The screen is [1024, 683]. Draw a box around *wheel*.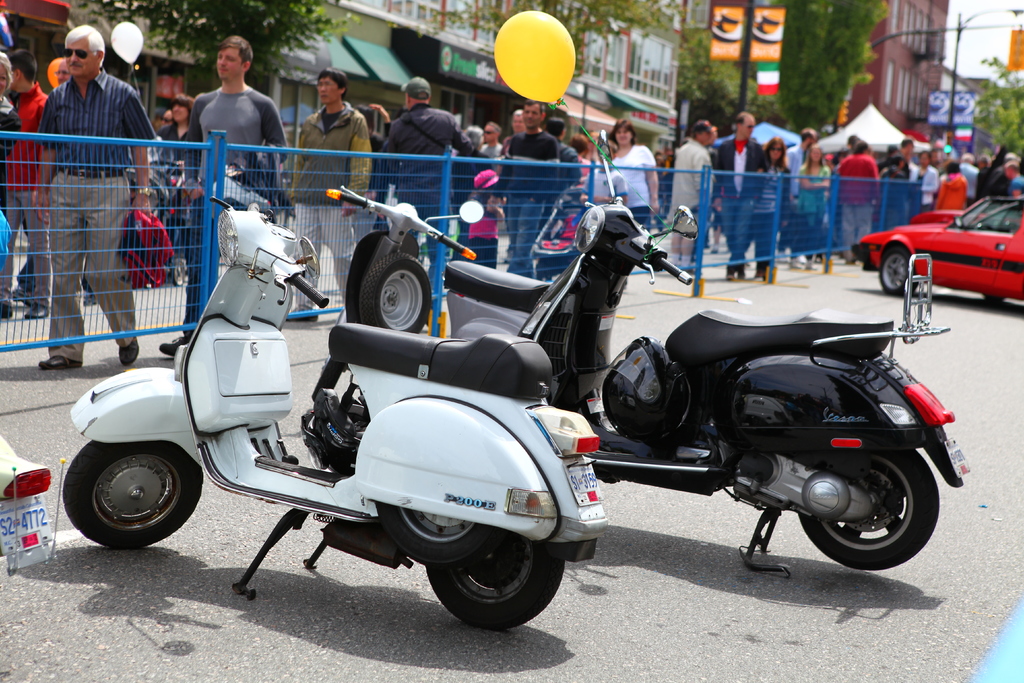
l=67, t=432, r=196, b=555.
